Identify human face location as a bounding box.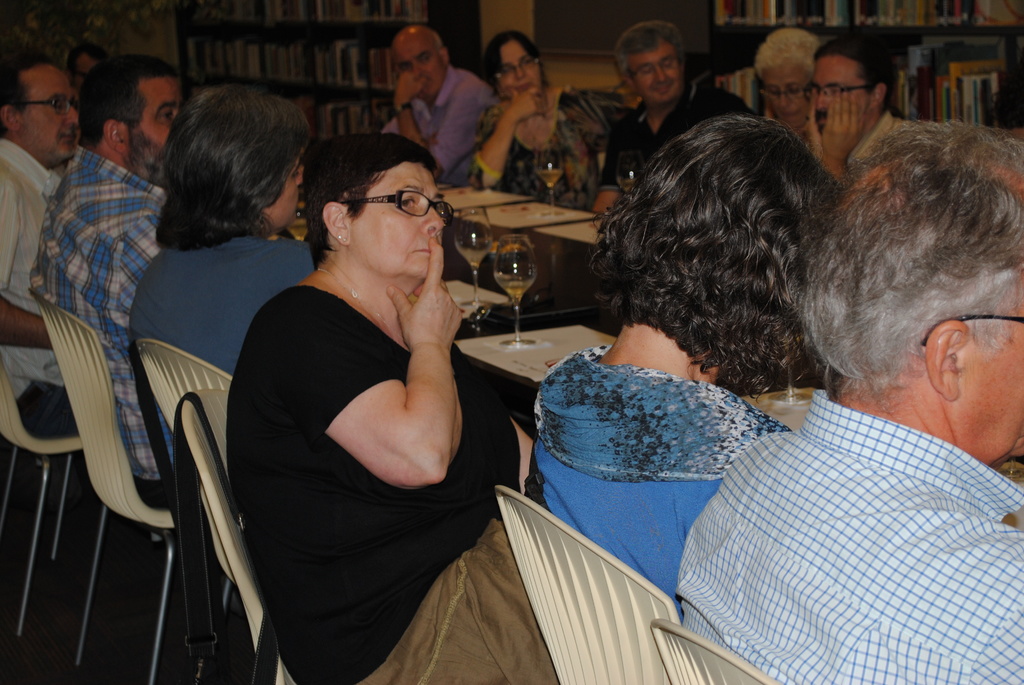
<bbox>764, 71, 802, 125</bbox>.
